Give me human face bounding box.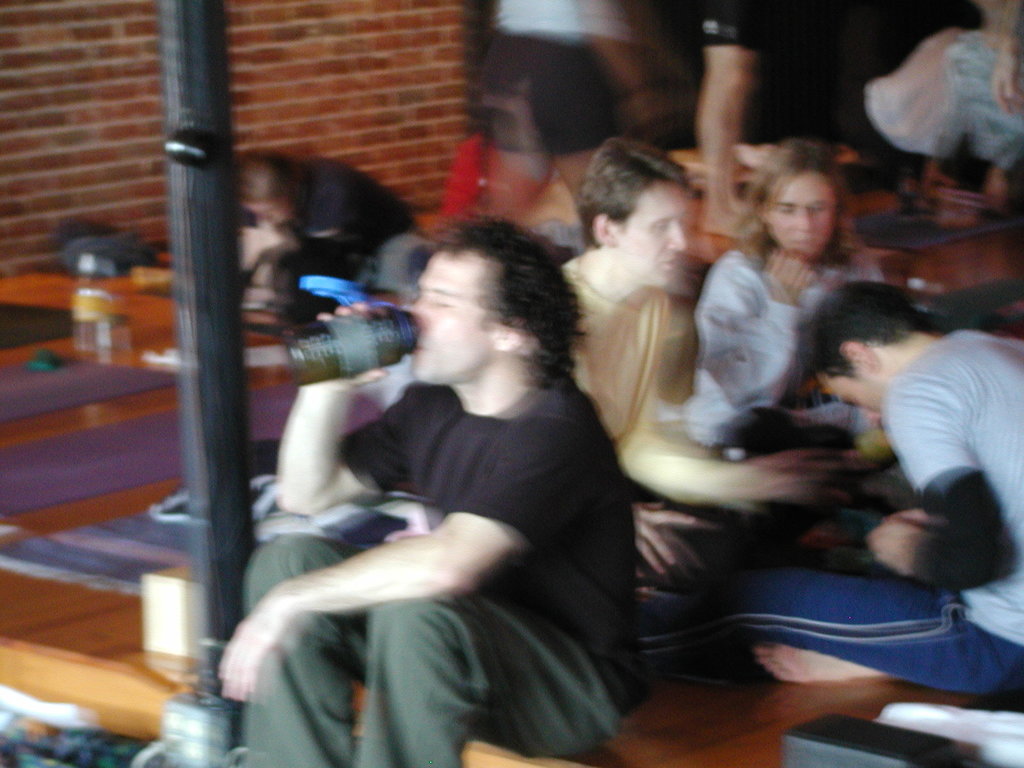
(left=413, top=249, right=494, bottom=378).
